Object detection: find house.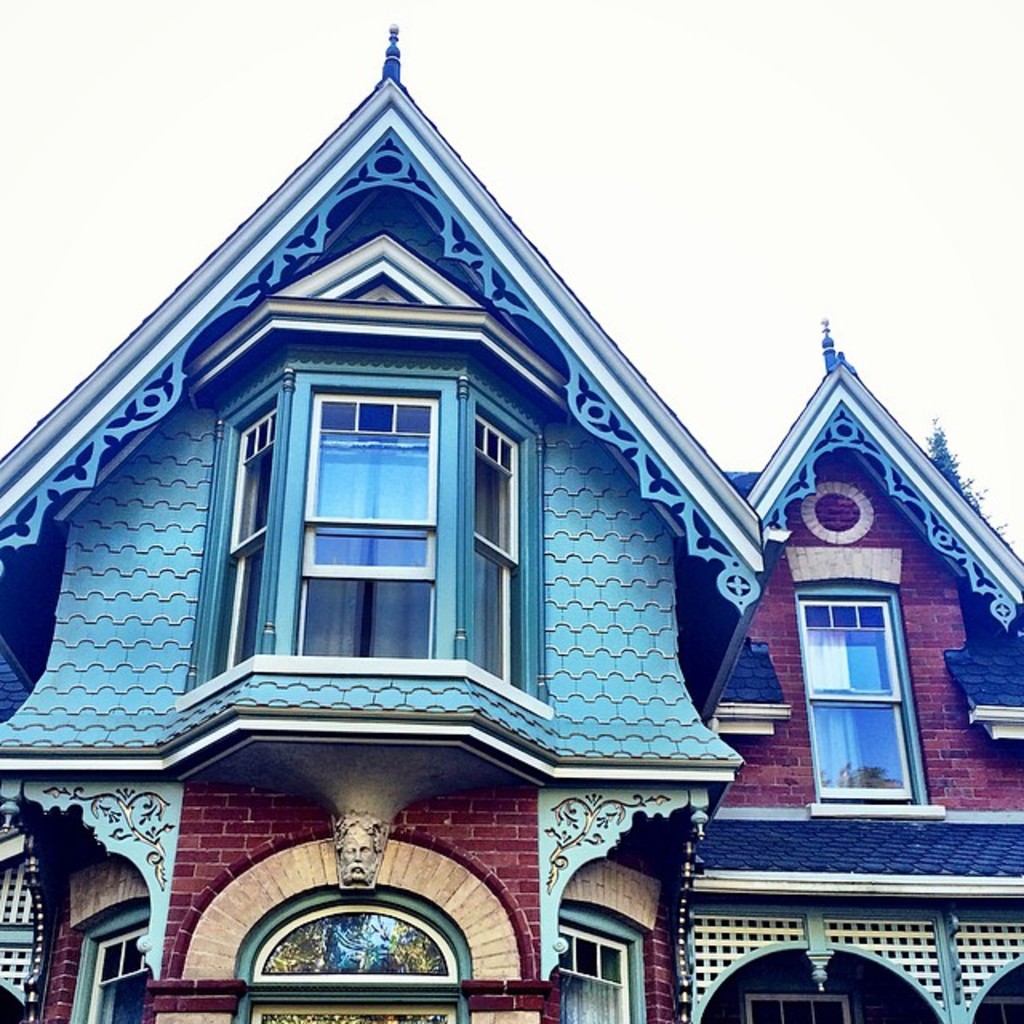
0:24:1022:1022.
